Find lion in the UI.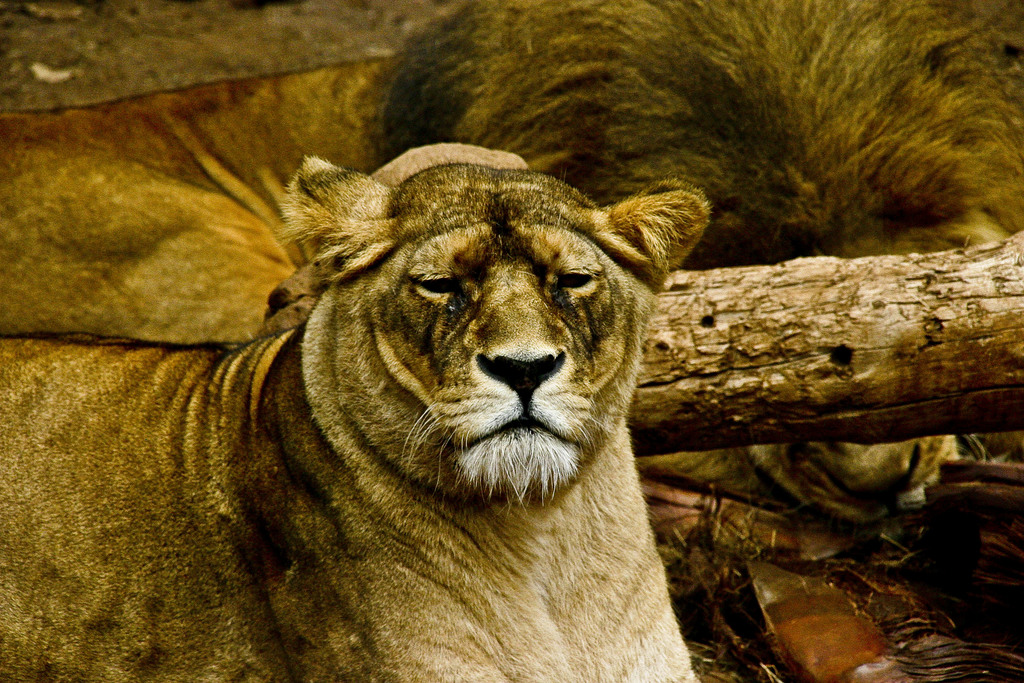
UI element at [x1=0, y1=162, x2=719, y2=682].
